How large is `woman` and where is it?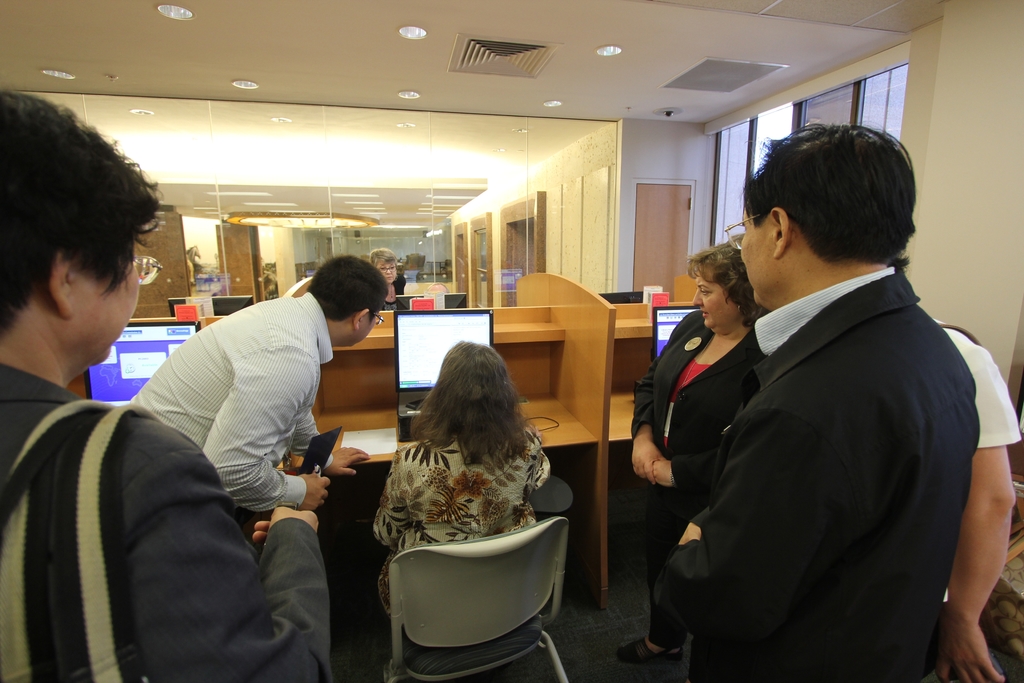
Bounding box: x1=619 y1=240 x2=765 y2=666.
